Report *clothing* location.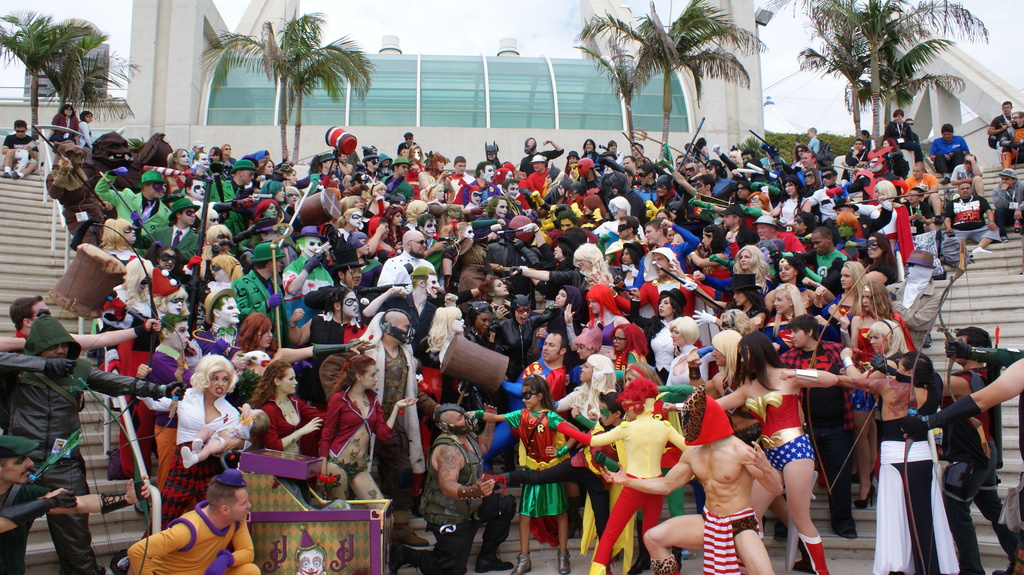
Report: x1=919, y1=203, x2=936, y2=232.
